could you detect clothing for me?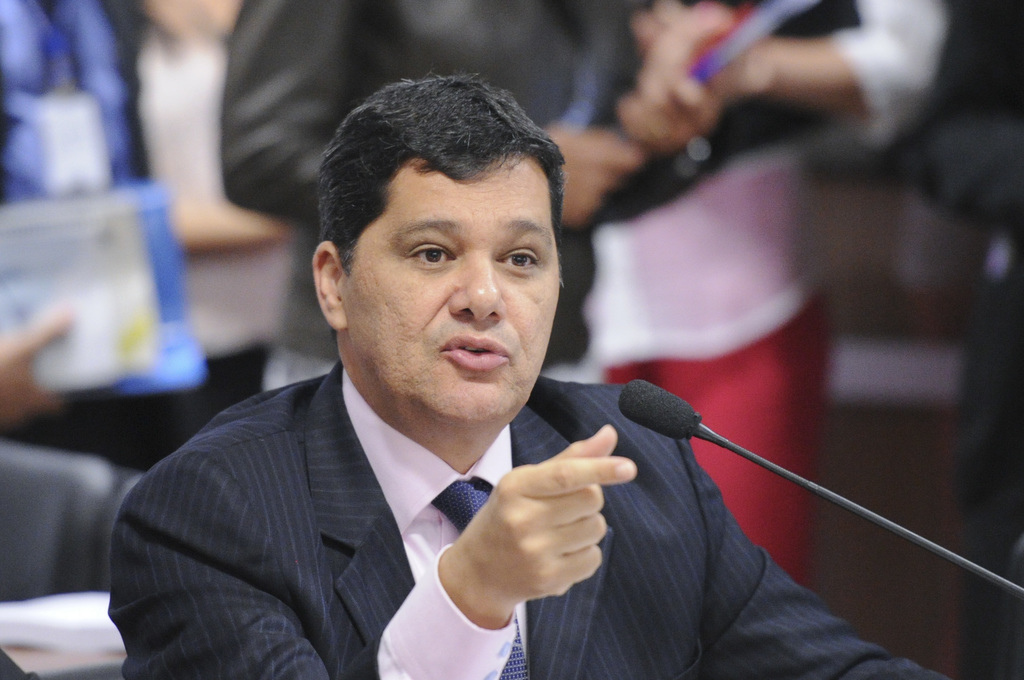
Detection result: (138, 0, 274, 473).
